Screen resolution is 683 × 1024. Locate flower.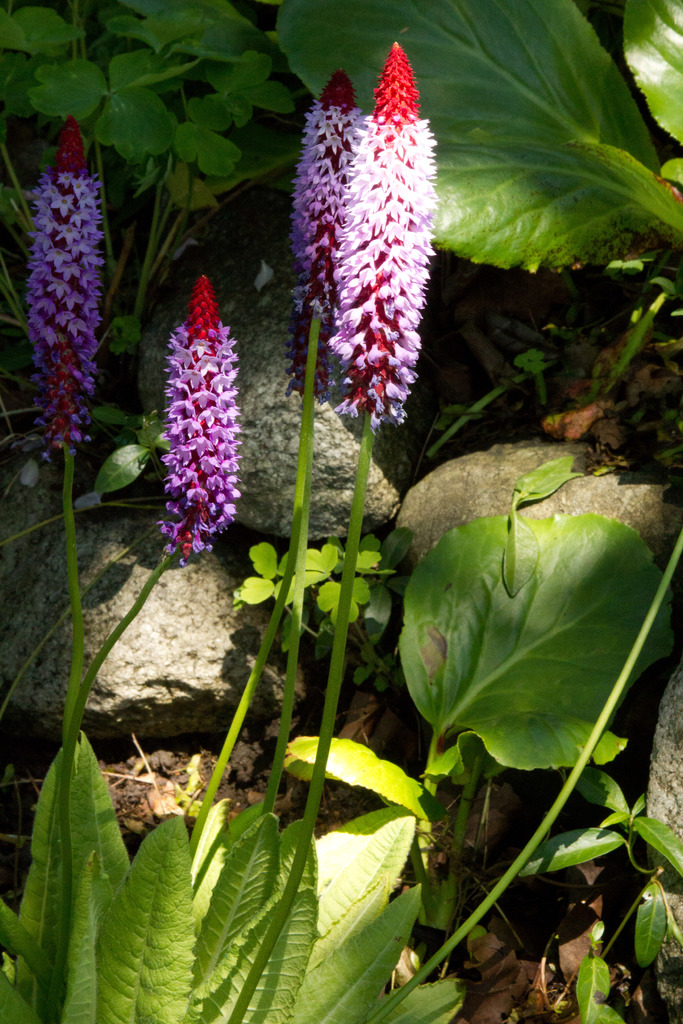
(284, 66, 339, 421).
